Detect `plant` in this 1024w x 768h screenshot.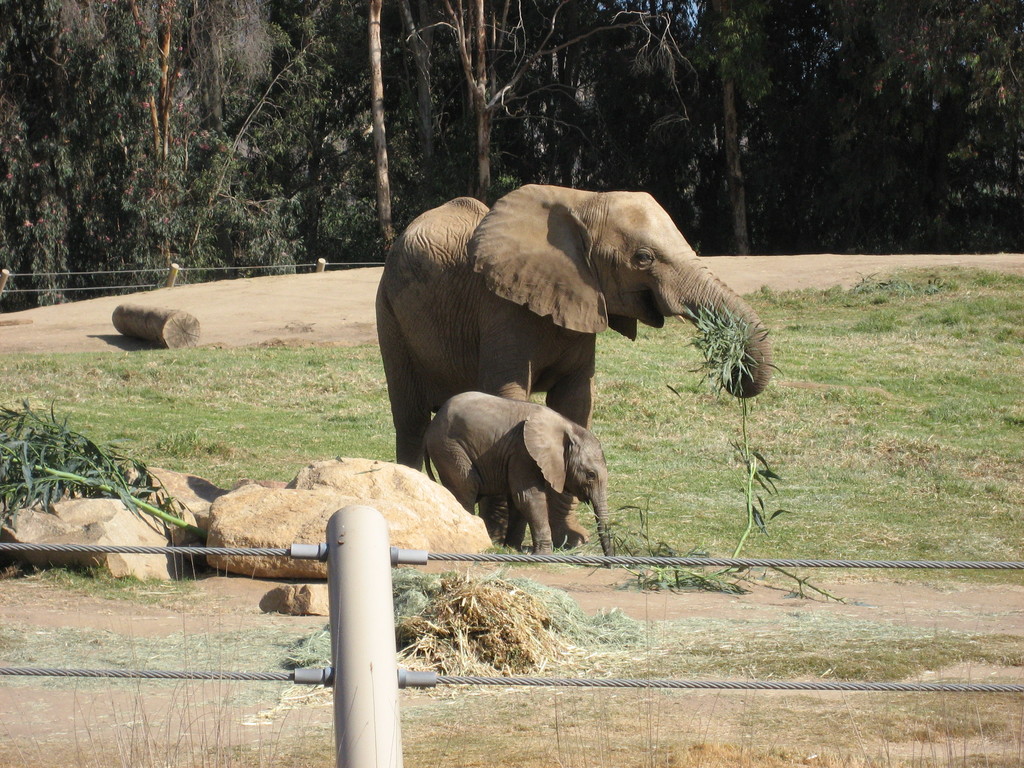
Detection: (541,566,1007,767).
